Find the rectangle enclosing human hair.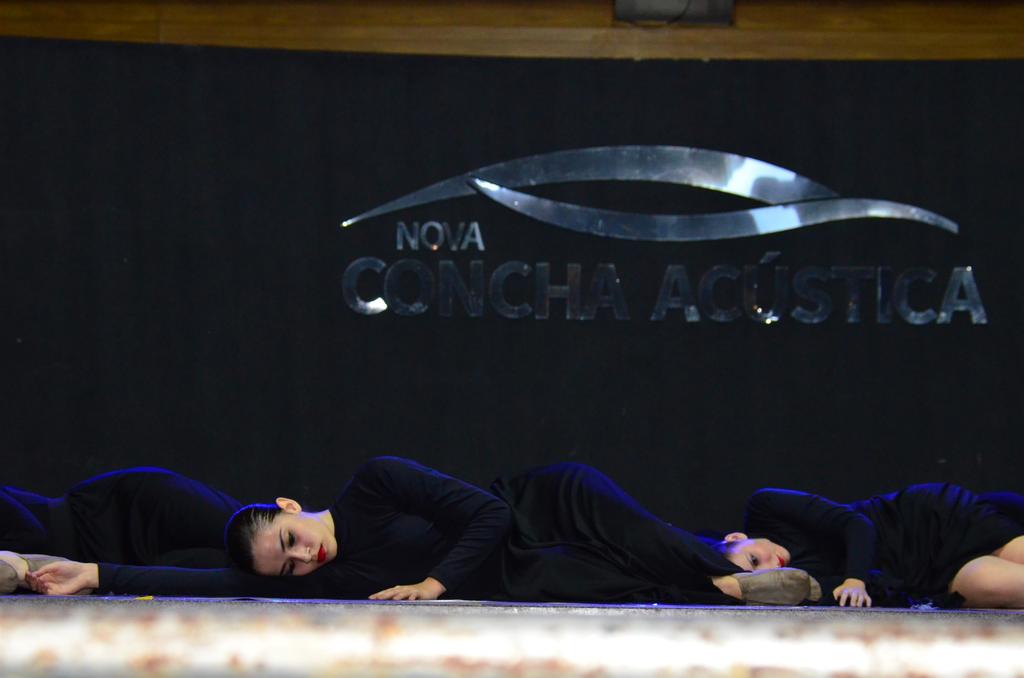
<bbox>221, 508, 284, 590</bbox>.
